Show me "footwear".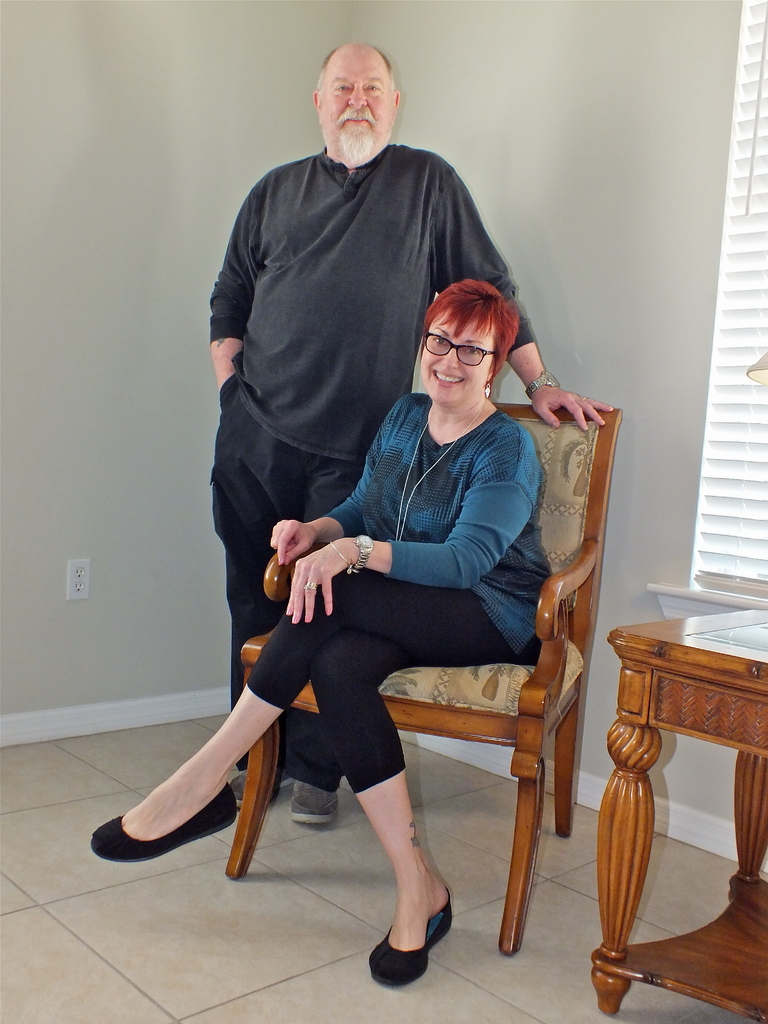
"footwear" is here: (x1=380, y1=898, x2=464, y2=989).
